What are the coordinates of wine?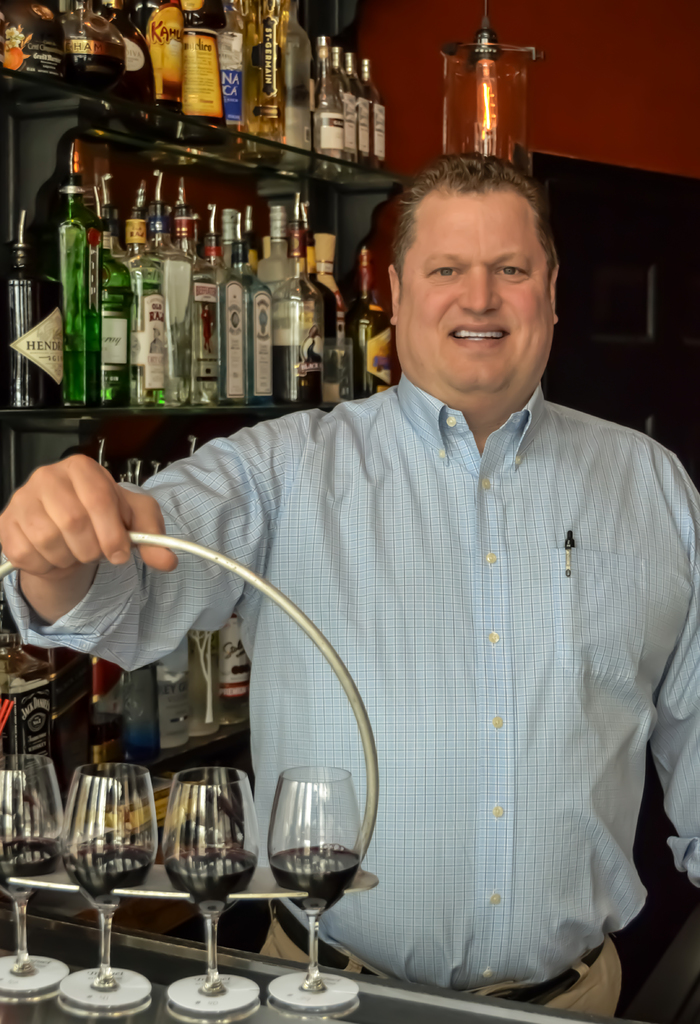
(274,344,323,405).
